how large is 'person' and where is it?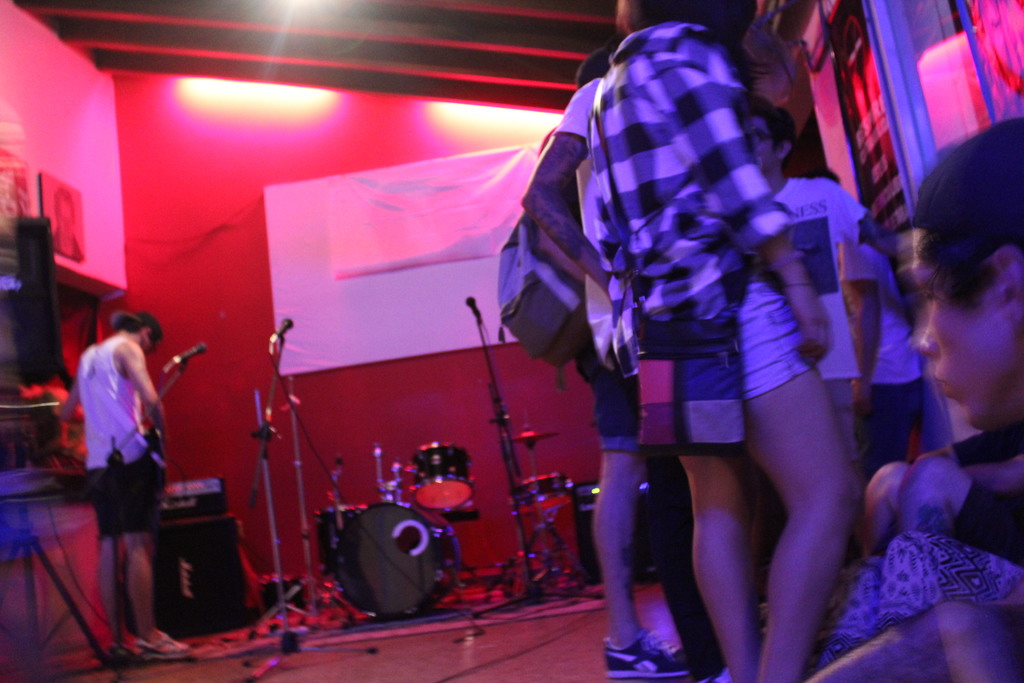
Bounding box: pyautogui.locateOnScreen(830, 101, 1023, 682).
